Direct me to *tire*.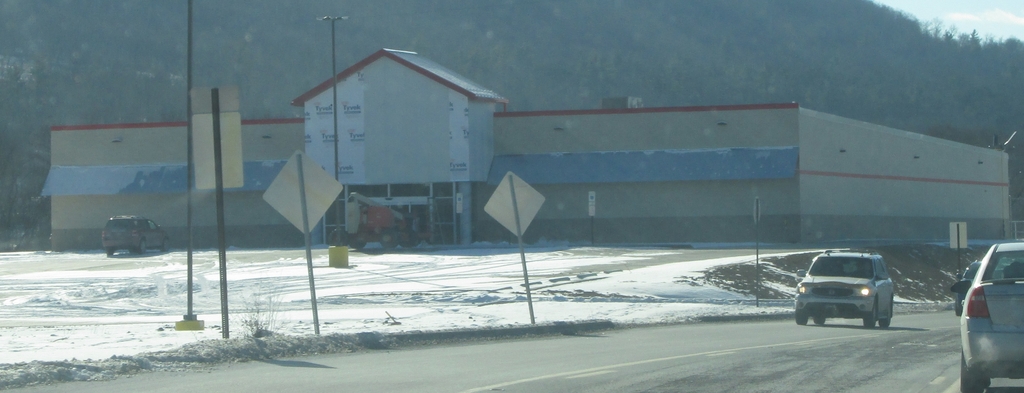
Direction: region(134, 241, 150, 257).
